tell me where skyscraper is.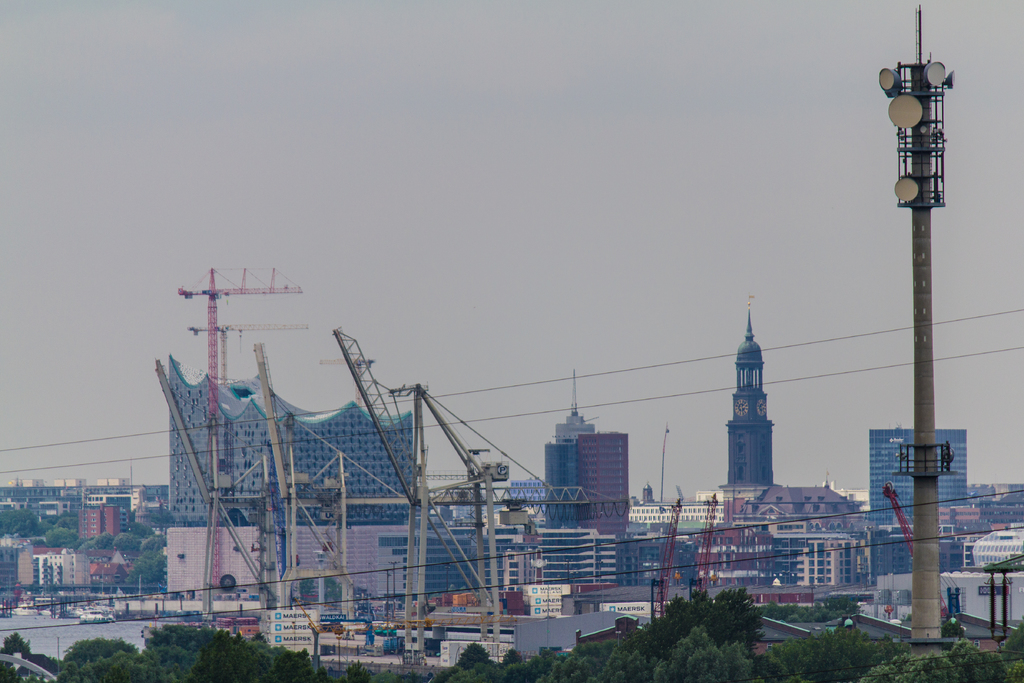
skyscraper is at bbox=(541, 372, 627, 543).
